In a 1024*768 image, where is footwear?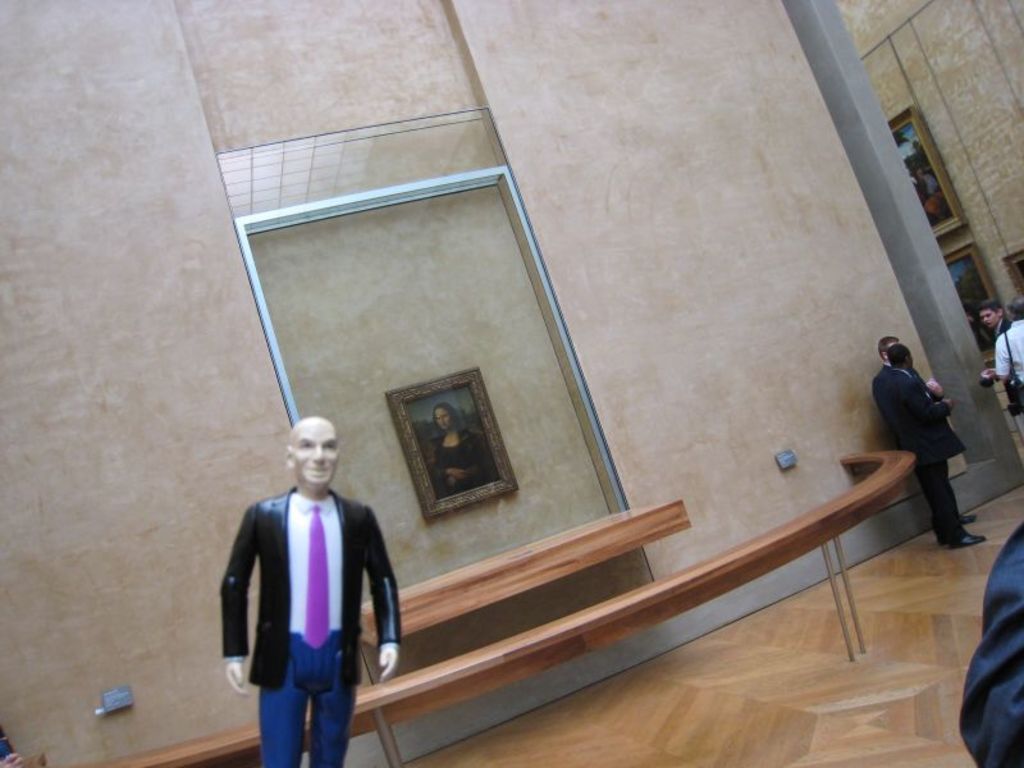
<bbox>959, 513, 975, 525</bbox>.
